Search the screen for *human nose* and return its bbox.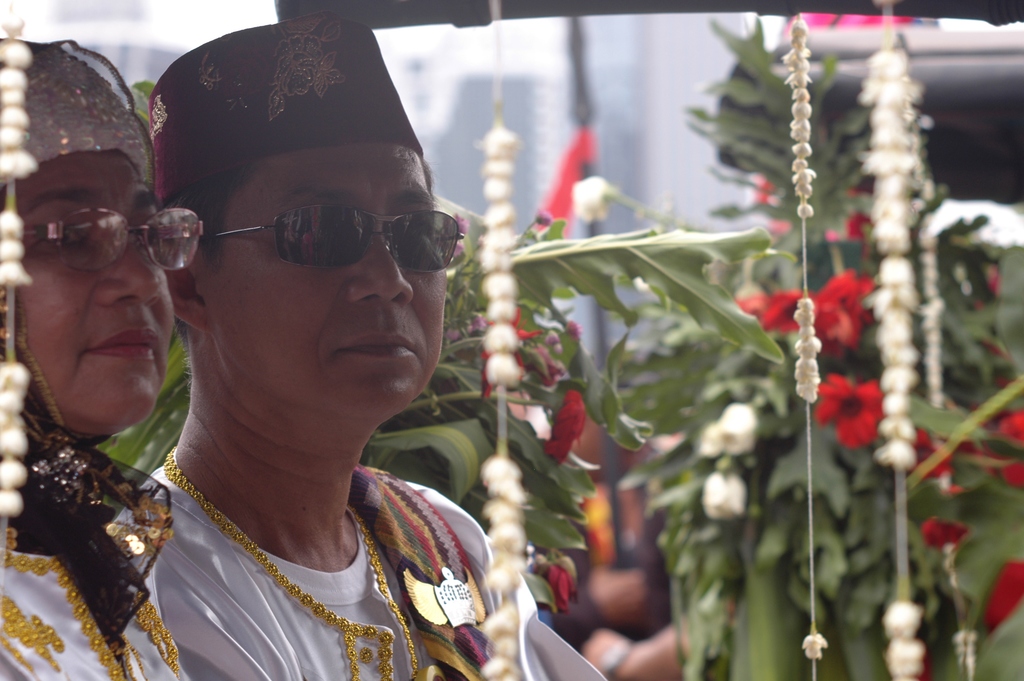
Found: bbox(90, 230, 162, 311).
